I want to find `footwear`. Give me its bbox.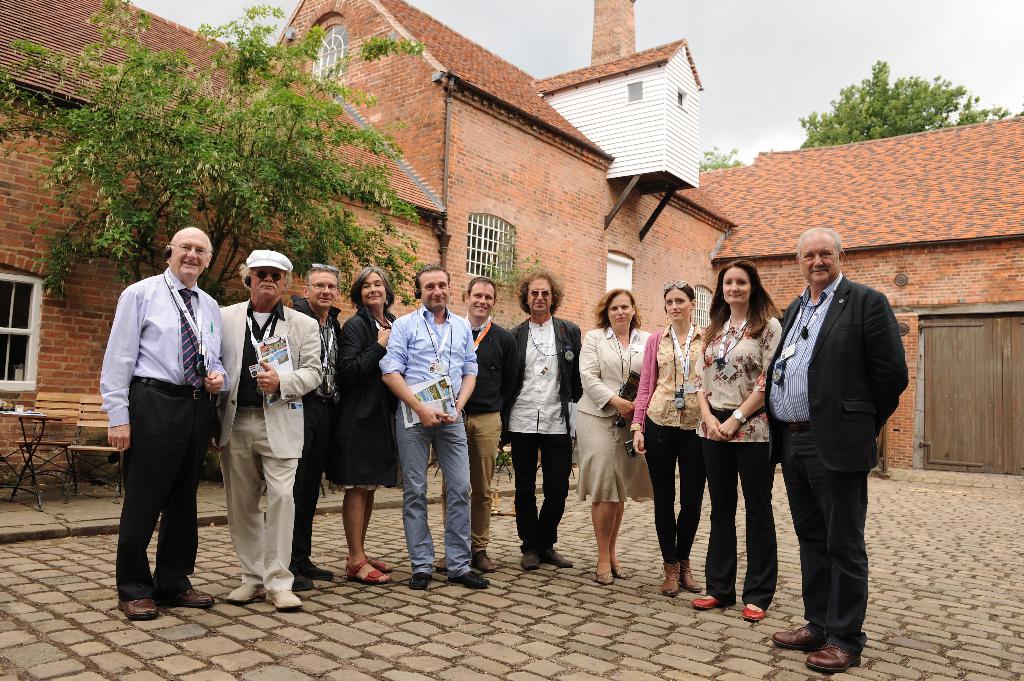
(x1=116, y1=597, x2=159, y2=618).
